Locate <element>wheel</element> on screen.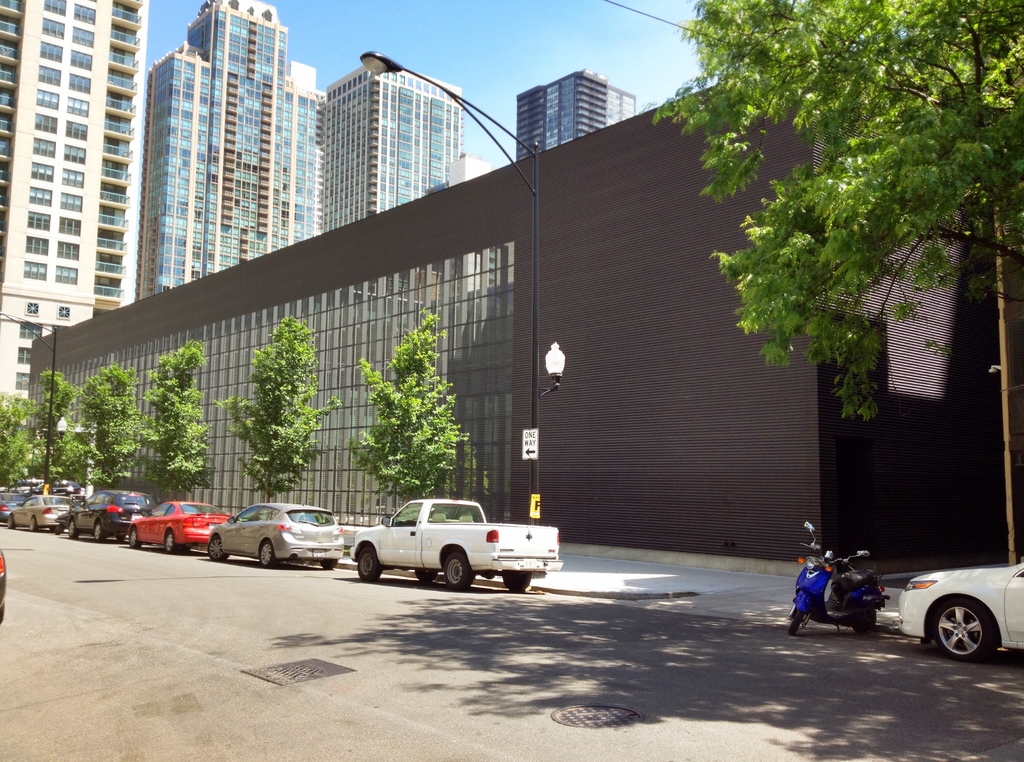
On screen at (788,612,804,635).
